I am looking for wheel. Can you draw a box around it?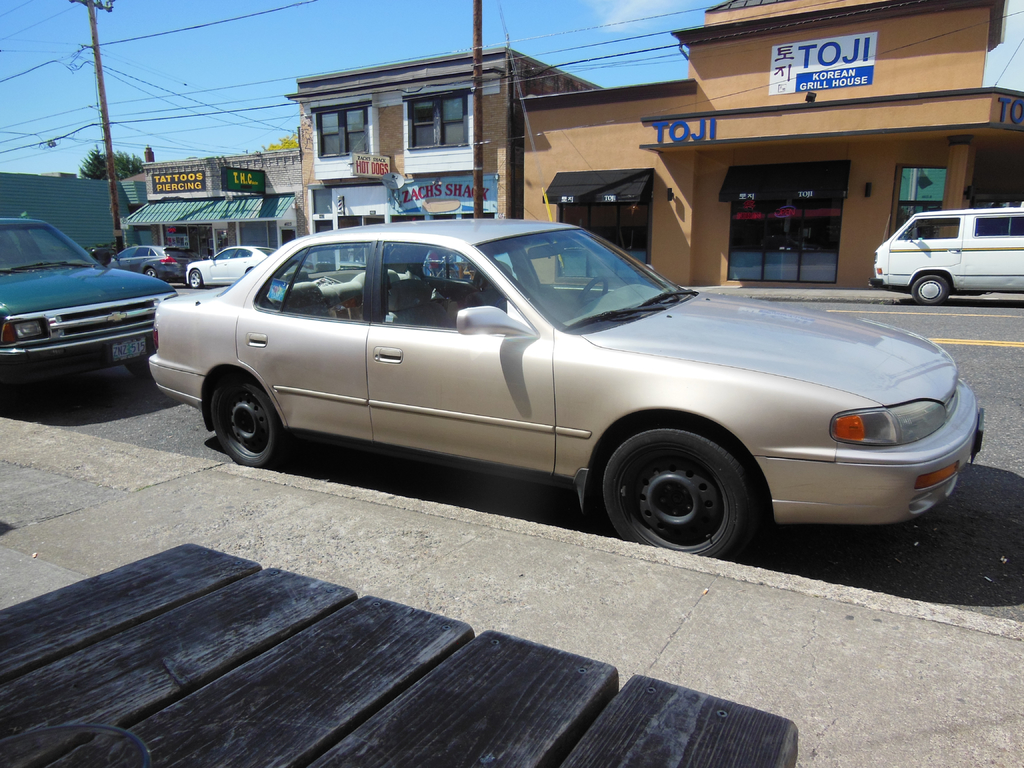
Sure, the bounding box is crop(595, 423, 765, 550).
